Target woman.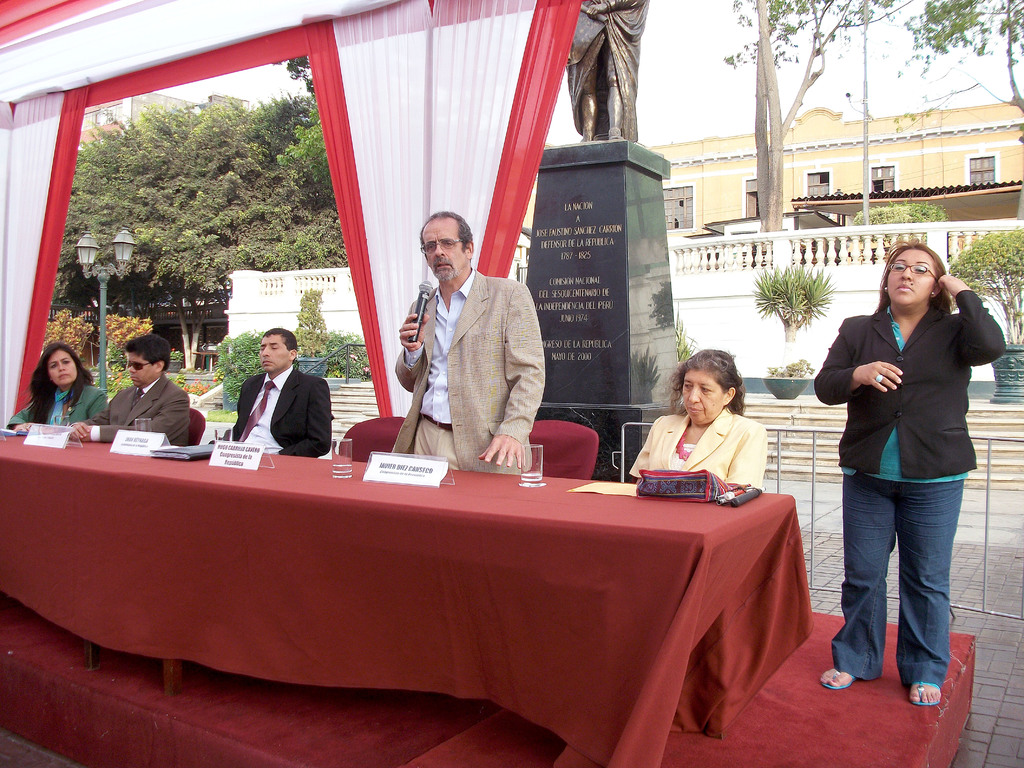
Target region: <region>629, 351, 769, 492</region>.
